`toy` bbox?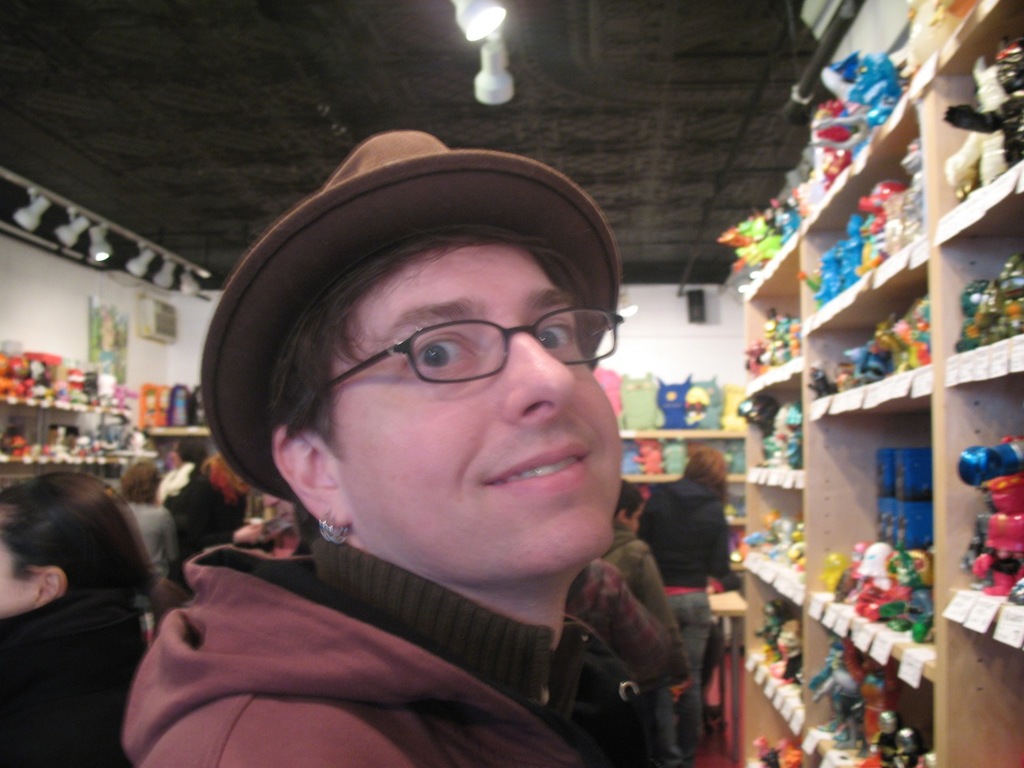
[x1=948, y1=250, x2=1023, y2=346]
